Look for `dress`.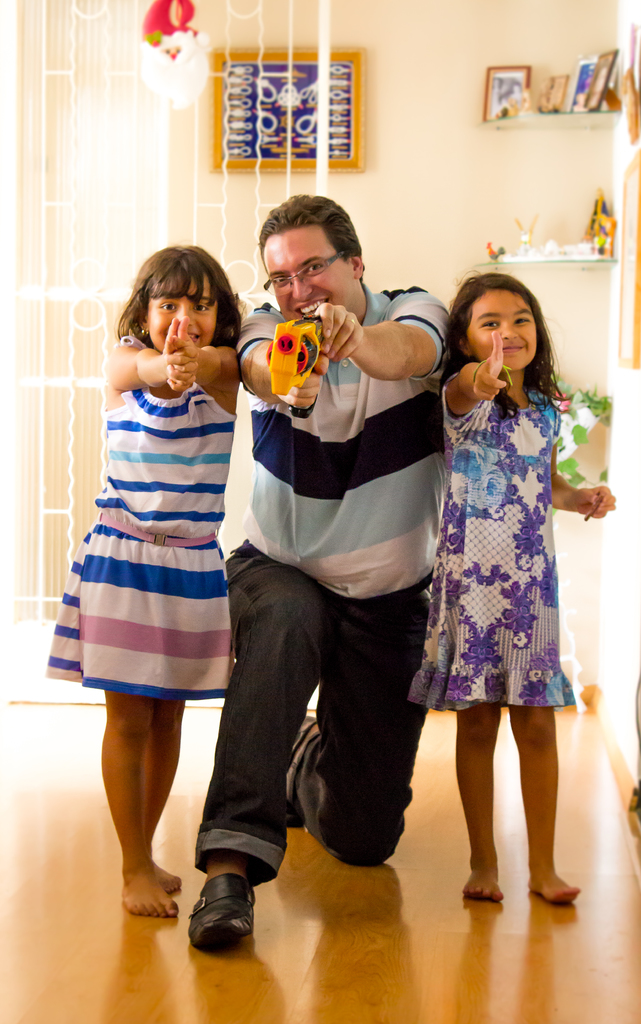
Found: crop(404, 346, 585, 732).
